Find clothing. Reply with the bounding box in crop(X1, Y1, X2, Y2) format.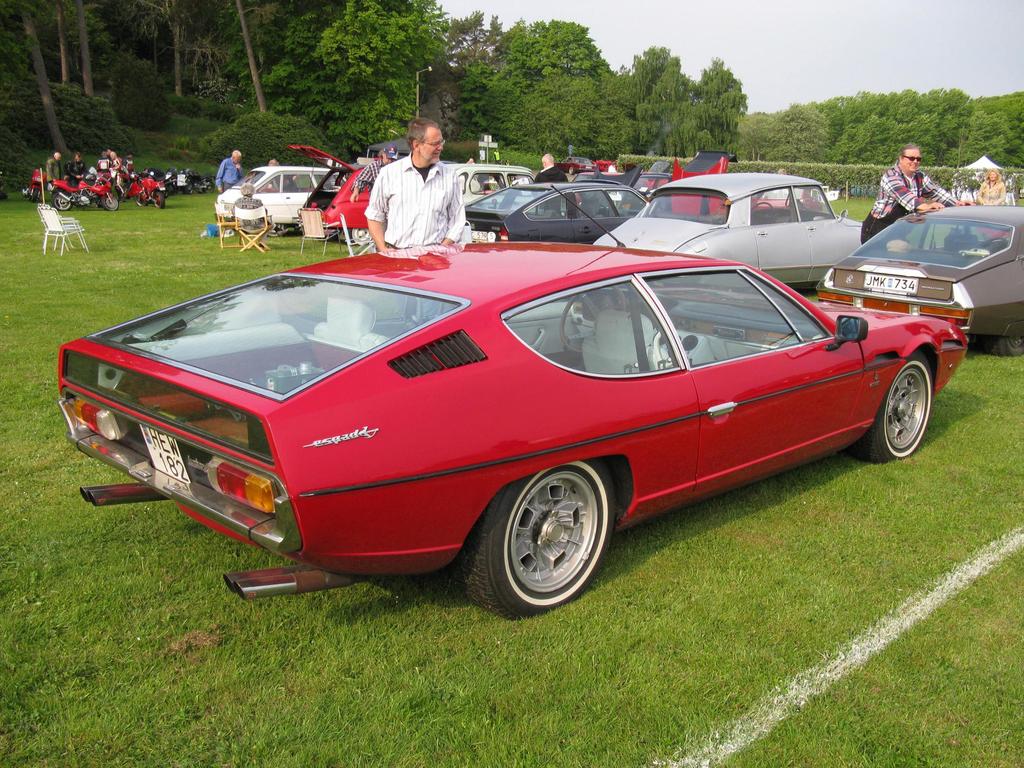
crop(209, 158, 248, 196).
